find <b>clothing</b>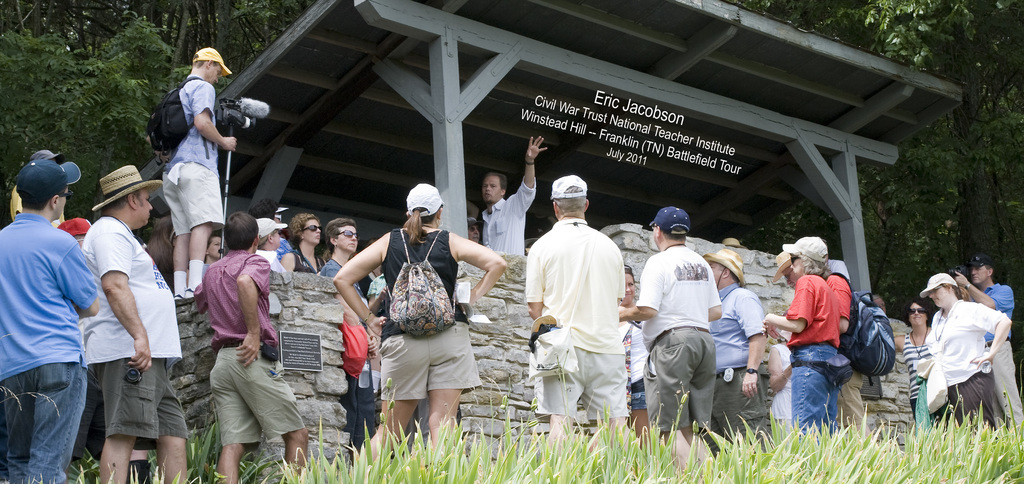
detection(782, 278, 843, 432)
